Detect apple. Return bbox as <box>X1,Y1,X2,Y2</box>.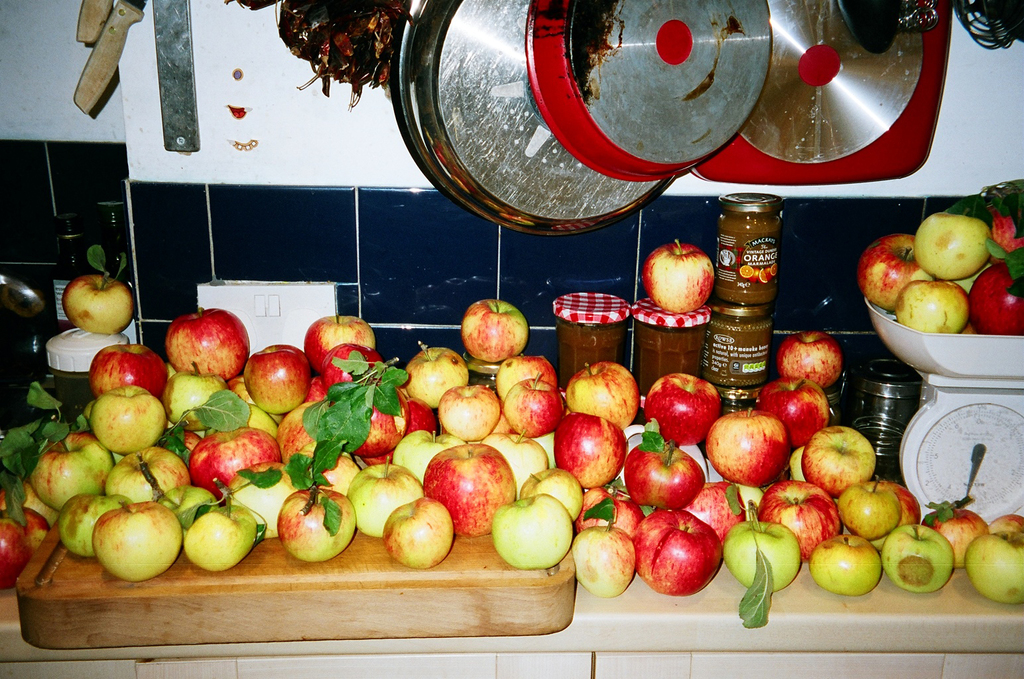
<box>158,310,241,391</box>.
